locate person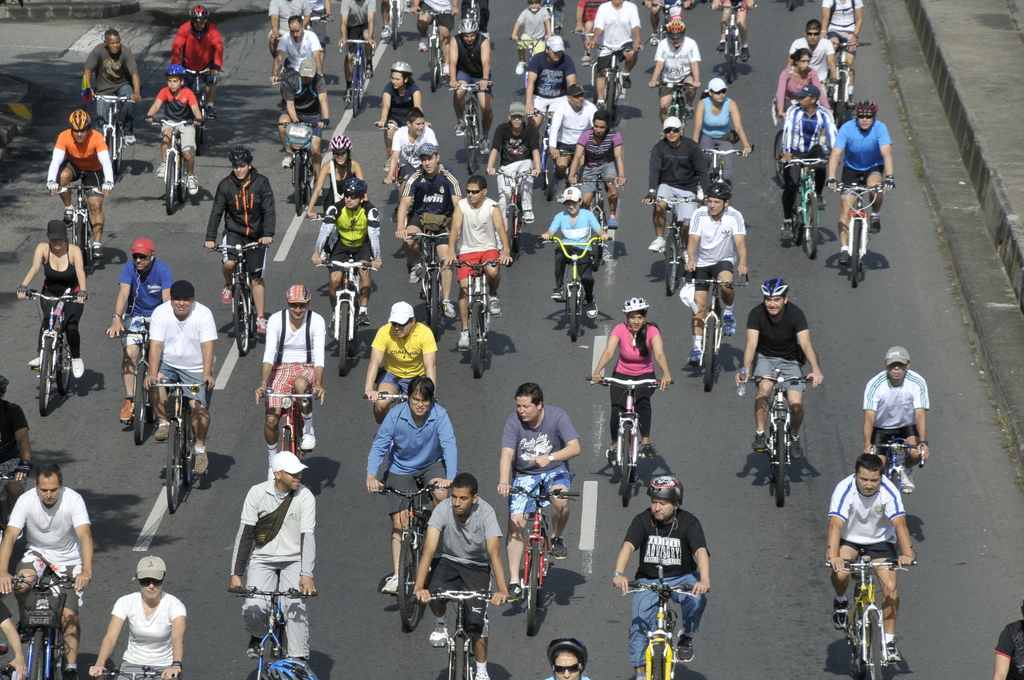
box(825, 93, 891, 258)
